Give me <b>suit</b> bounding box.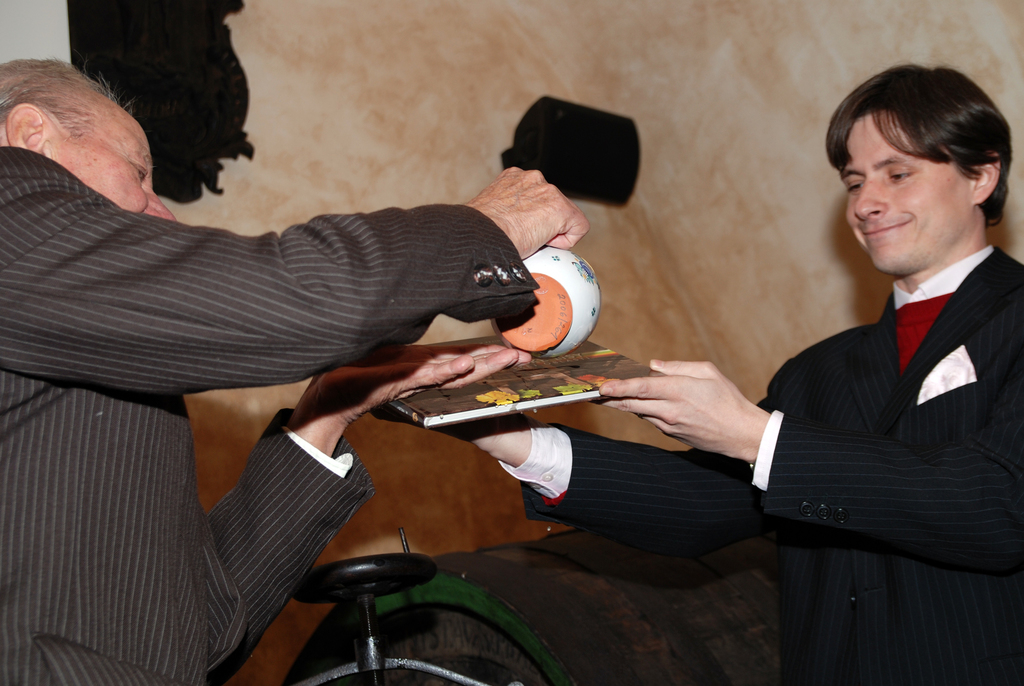
bbox(496, 243, 1023, 685).
